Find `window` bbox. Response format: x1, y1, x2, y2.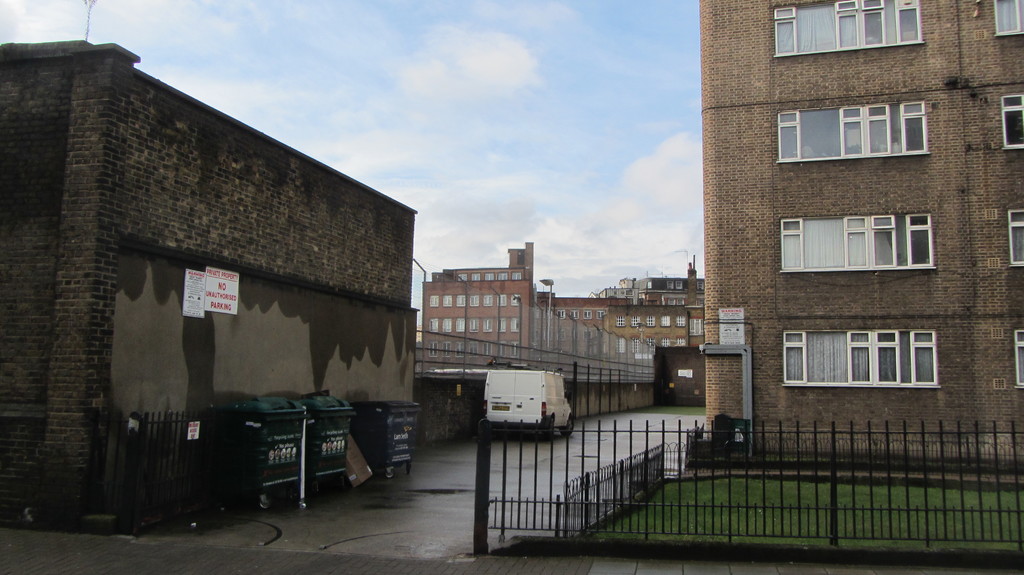
483, 274, 495, 280.
